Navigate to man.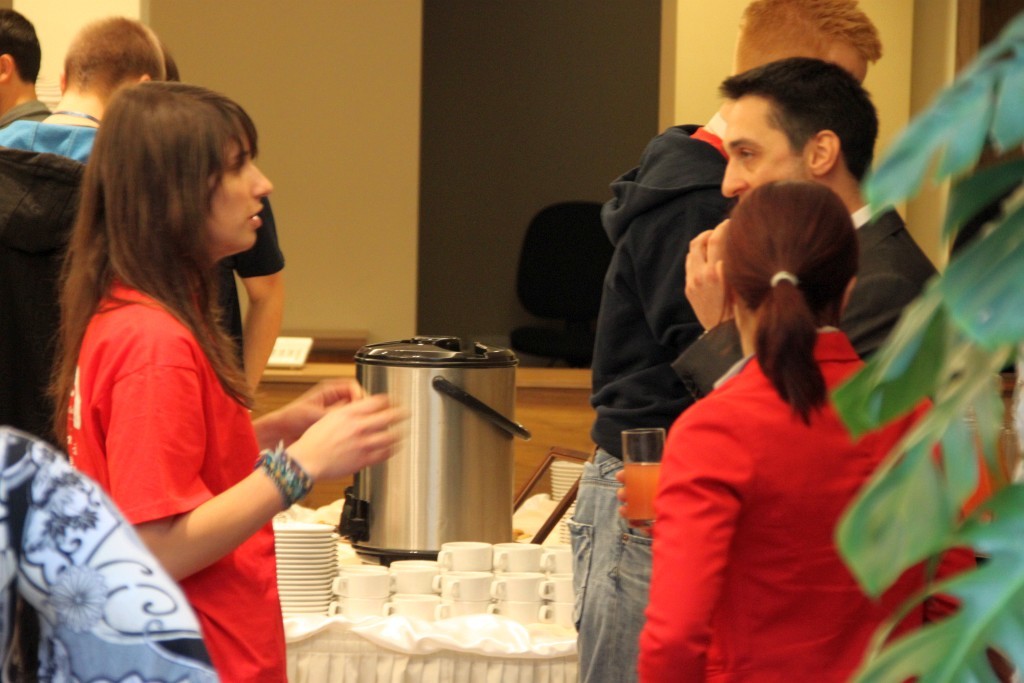
Navigation target: pyautogui.locateOnScreen(152, 35, 289, 418).
